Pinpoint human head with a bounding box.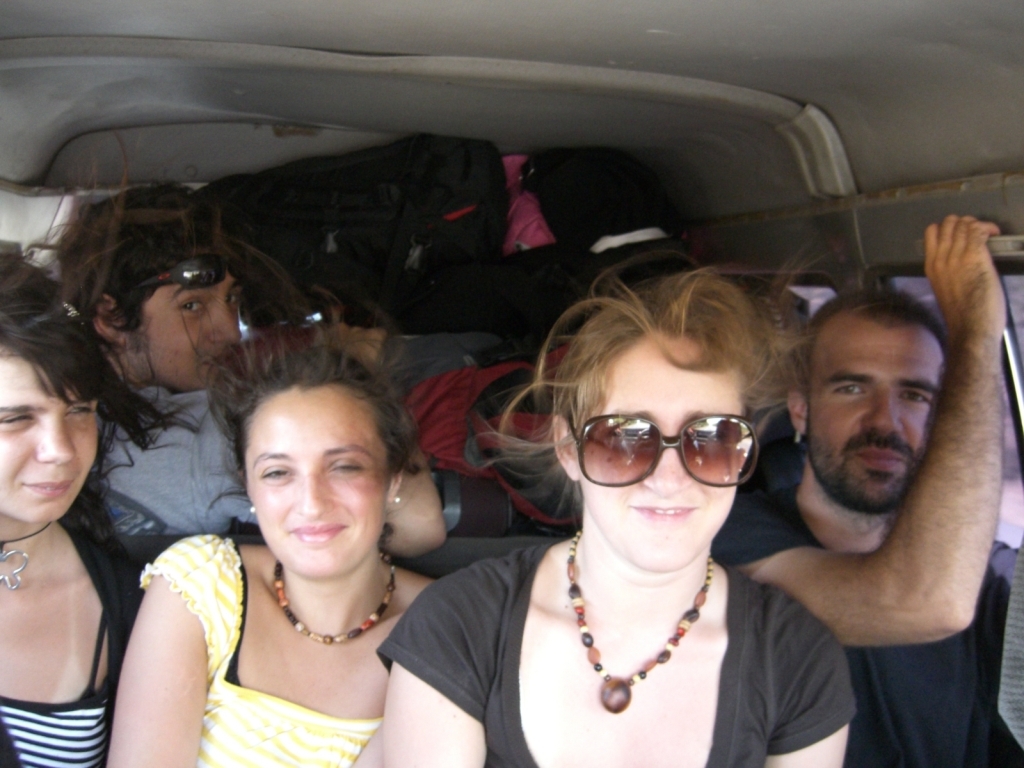
<bbox>0, 252, 101, 523</bbox>.
